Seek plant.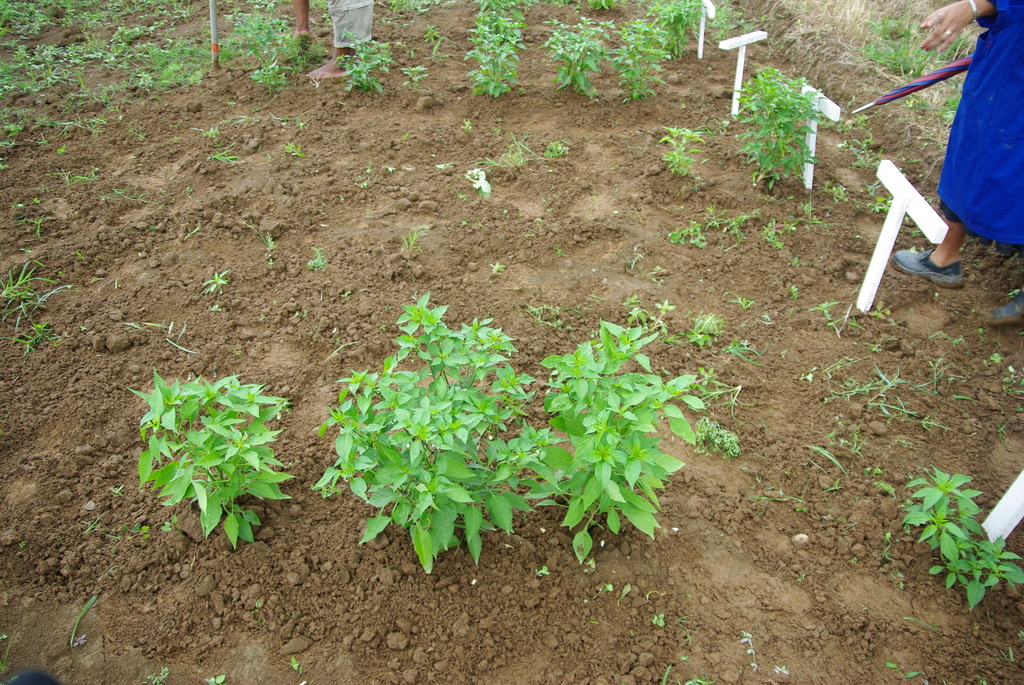
crop(647, 0, 711, 61).
